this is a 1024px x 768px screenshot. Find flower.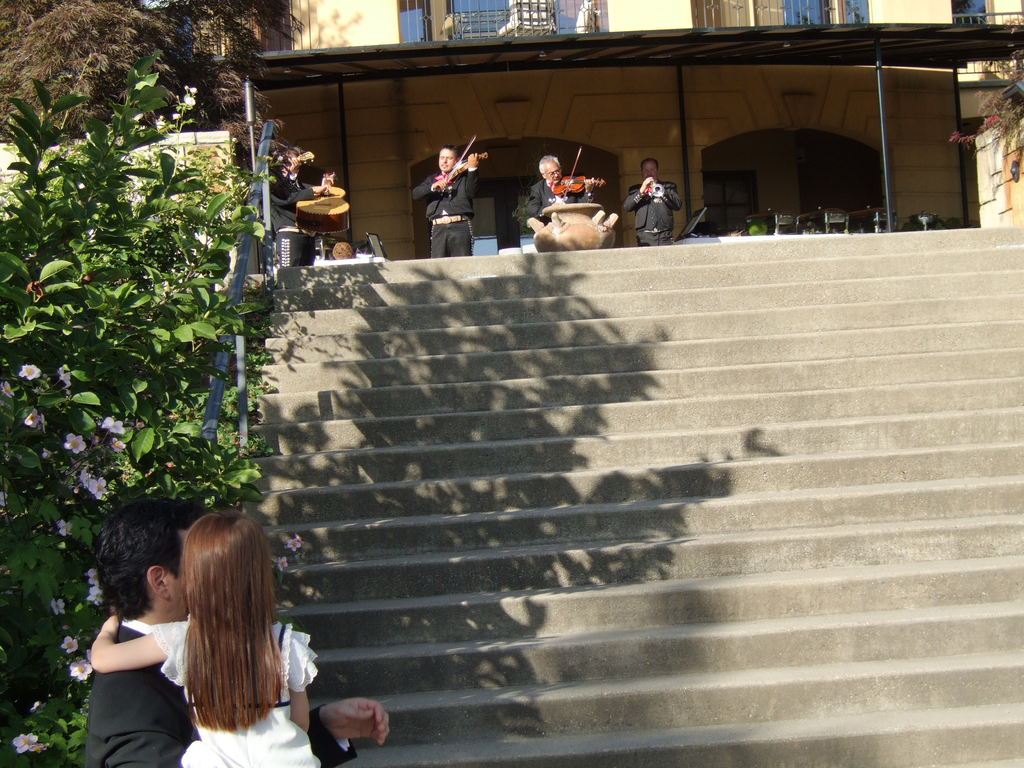
Bounding box: <box>288,535,301,550</box>.
